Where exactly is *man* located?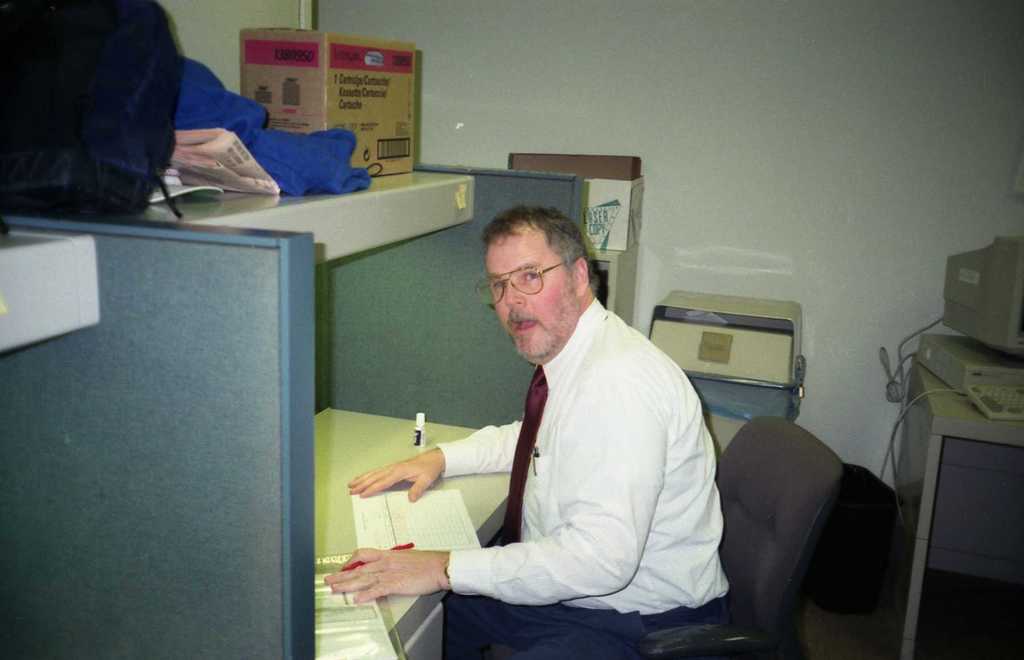
Its bounding box is l=360, t=194, r=728, b=641.
